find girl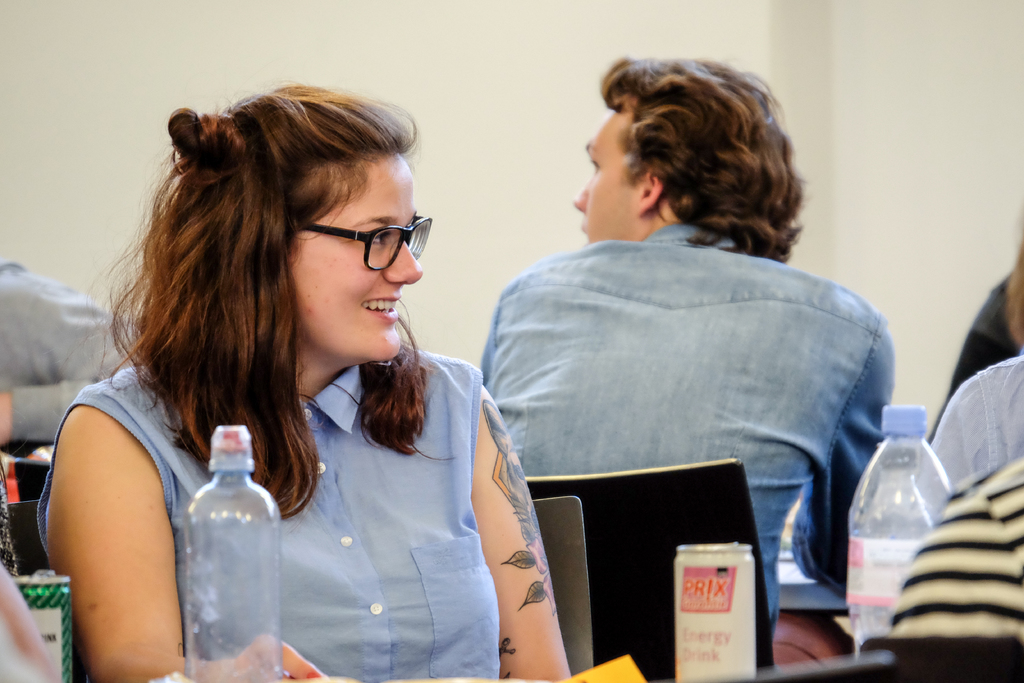
[35,72,571,682]
